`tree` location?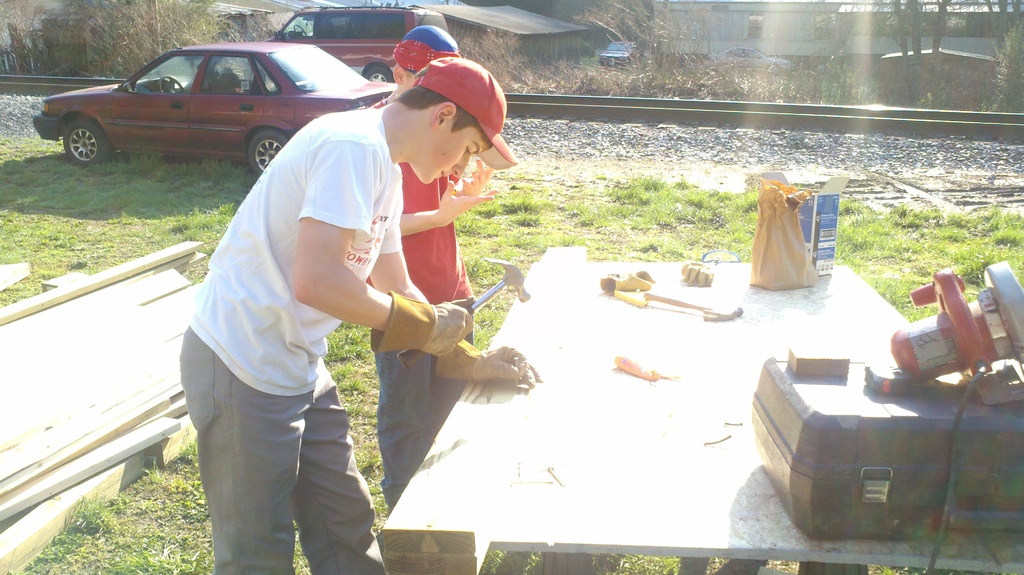
box(867, 0, 956, 106)
